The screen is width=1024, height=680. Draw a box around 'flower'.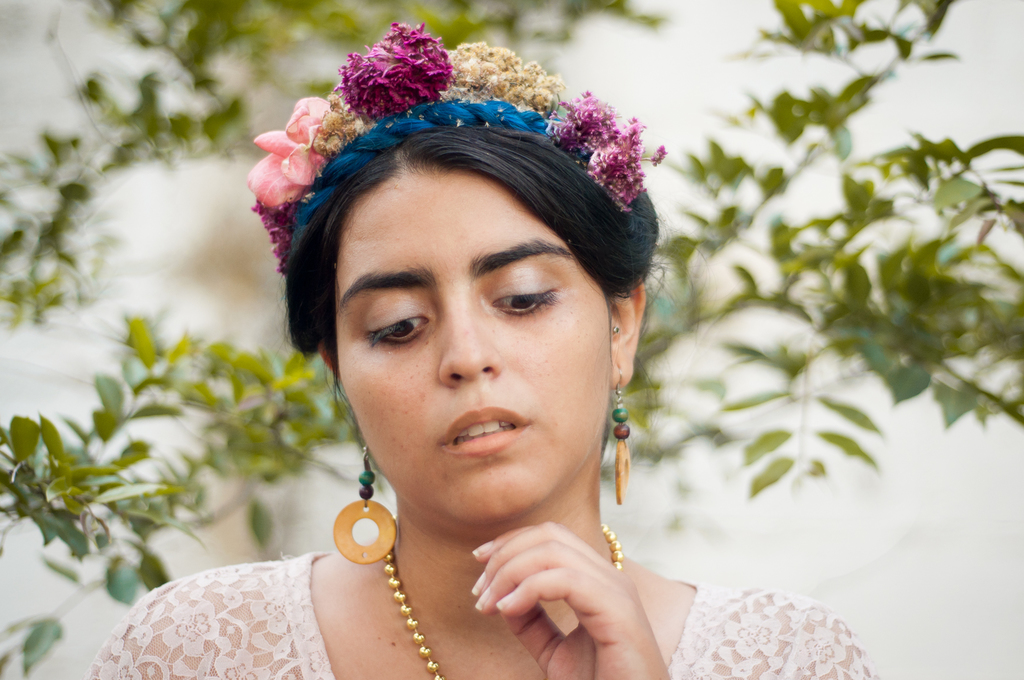
detection(446, 42, 561, 124).
